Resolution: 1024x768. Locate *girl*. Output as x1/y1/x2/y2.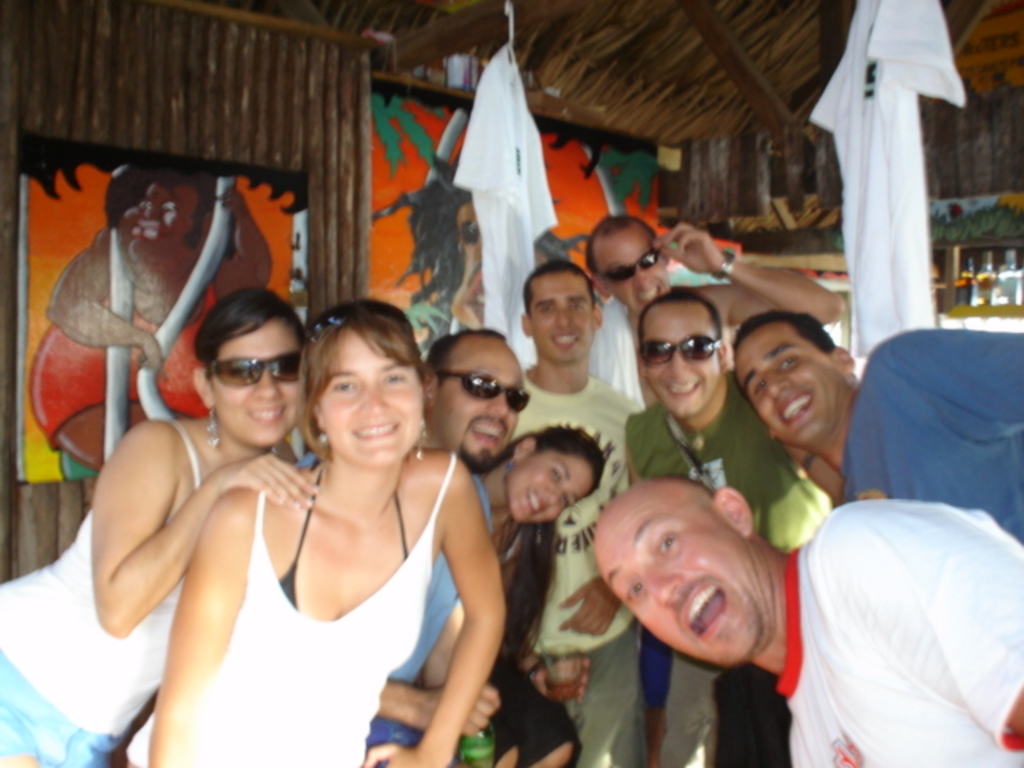
147/346/534/757.
